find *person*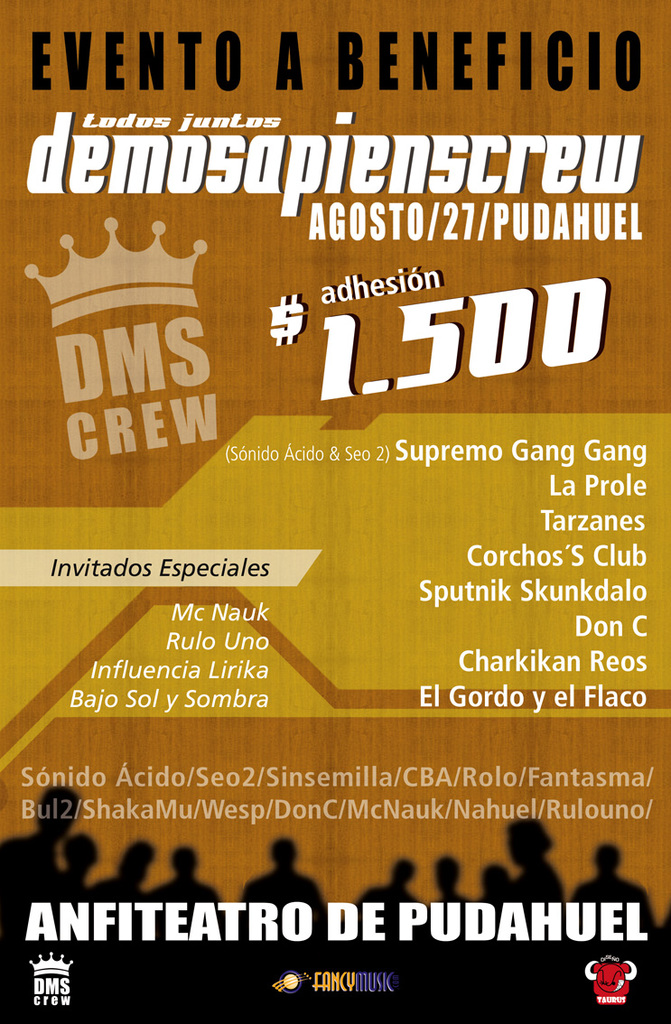
locate(61, 838, 92, 892)
